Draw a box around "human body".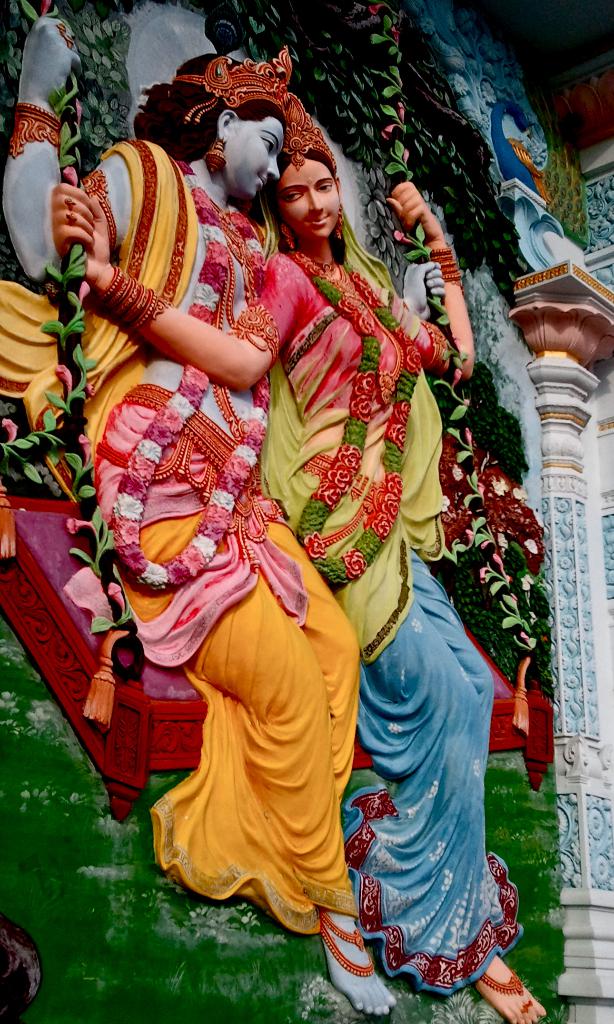
x1=60 y1=173 x2=550 y2=1021.
